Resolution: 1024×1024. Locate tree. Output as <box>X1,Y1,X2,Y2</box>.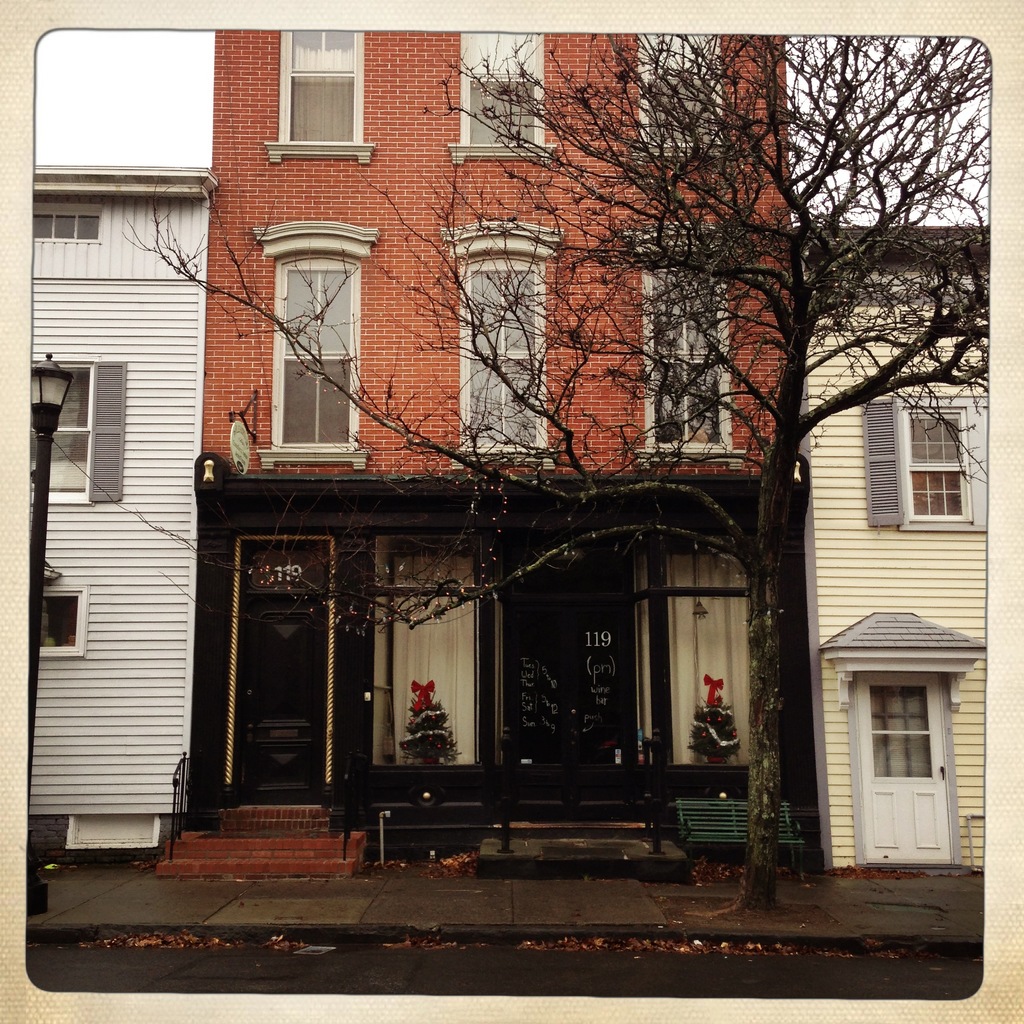
<box>593,42,981,837</box>.
